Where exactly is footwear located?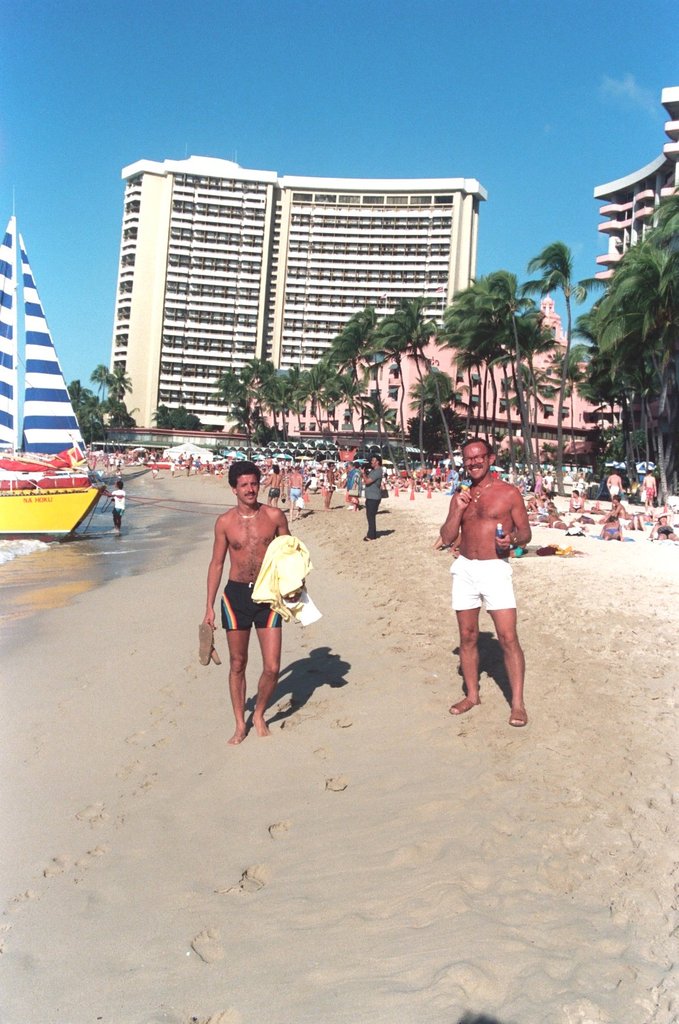
Its bounding box is 450 690 479 713.
